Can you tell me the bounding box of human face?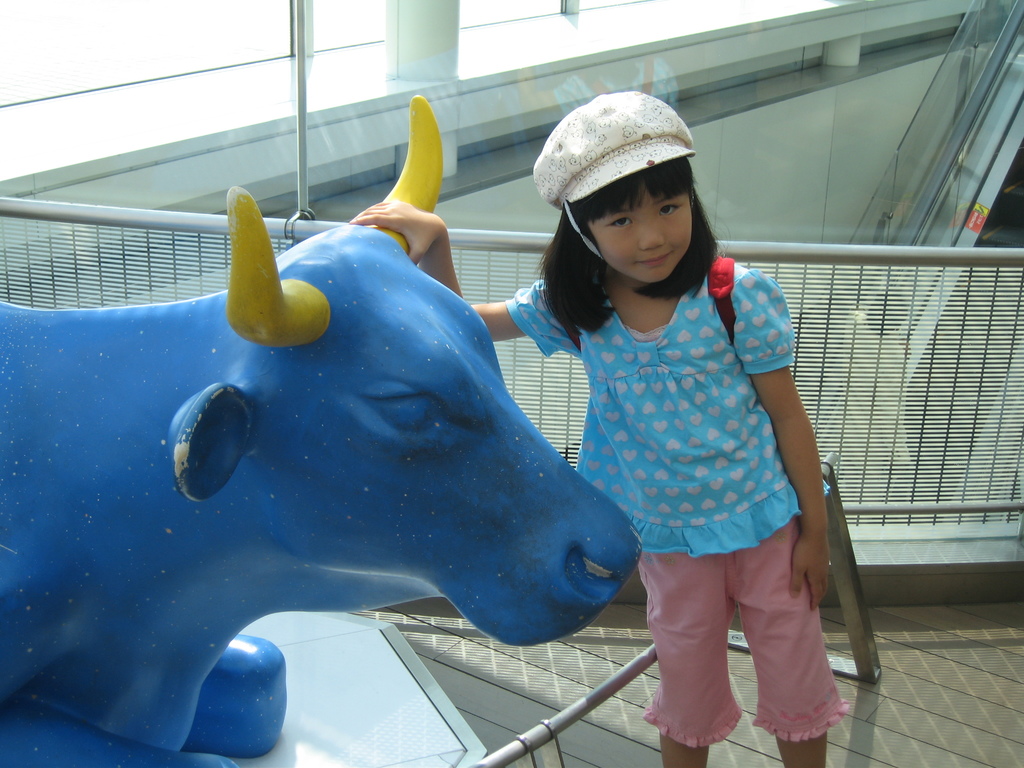
(586, 188, 693, 280).
